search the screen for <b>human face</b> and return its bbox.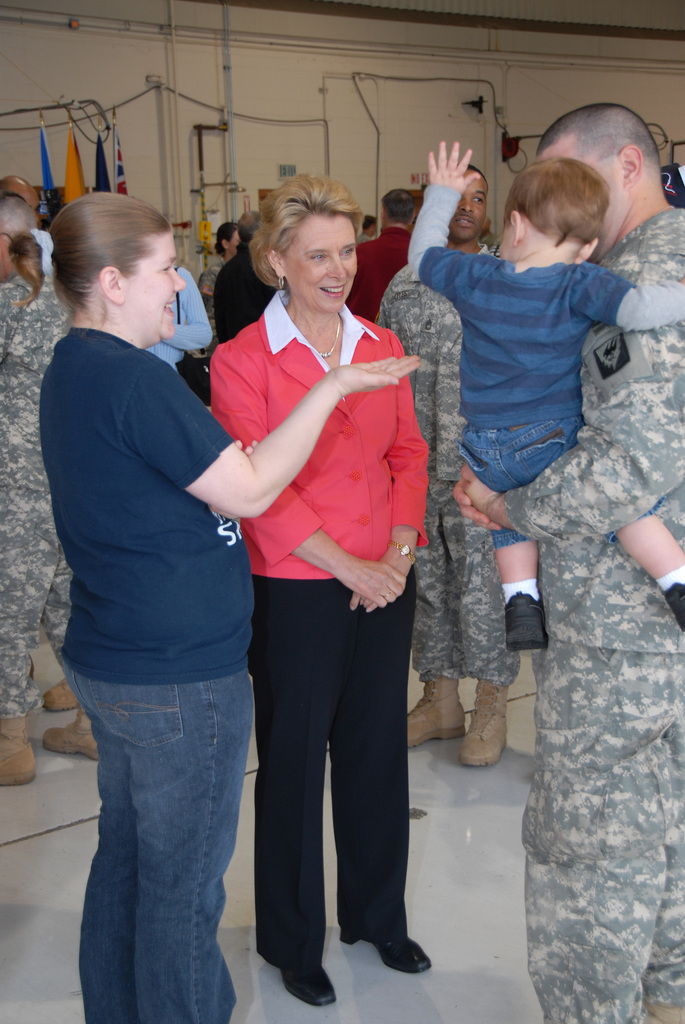
Found: [449,179,484,244].
